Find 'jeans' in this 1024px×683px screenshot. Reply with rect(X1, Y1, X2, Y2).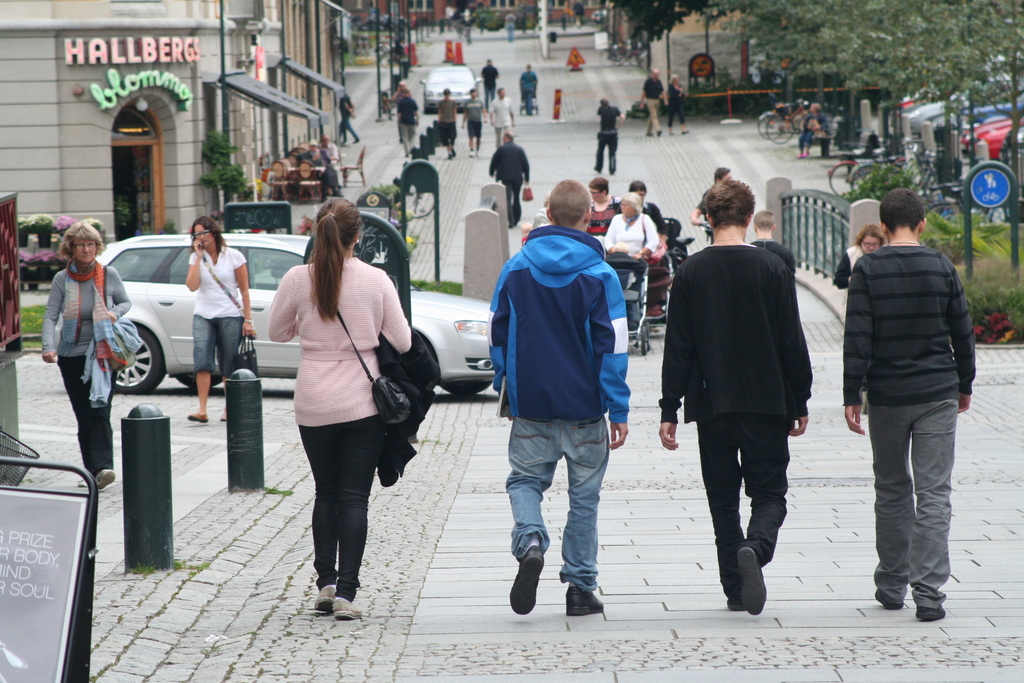
rect(503, 178, 522, 223).
